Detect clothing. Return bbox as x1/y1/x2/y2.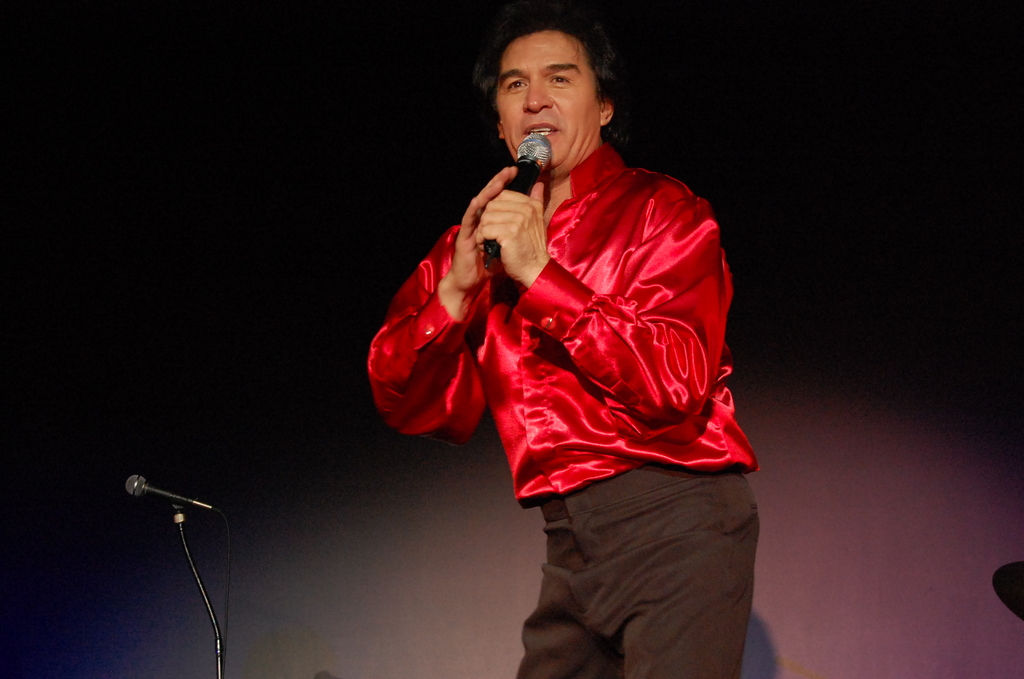
367/145/767/615.
